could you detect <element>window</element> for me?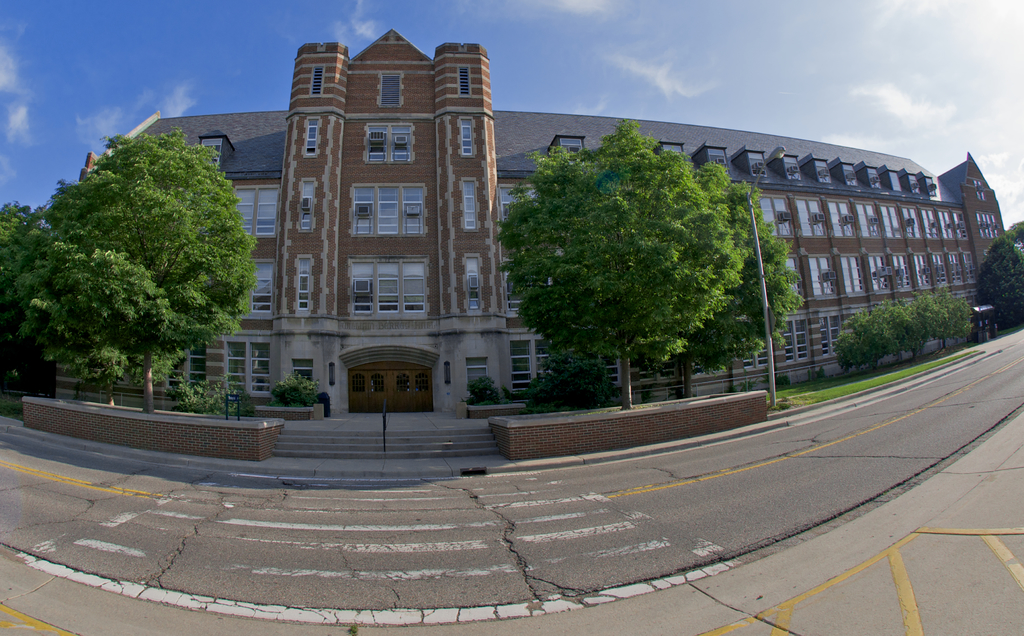
Detection result: BBox(825, 202, 852, 238).
